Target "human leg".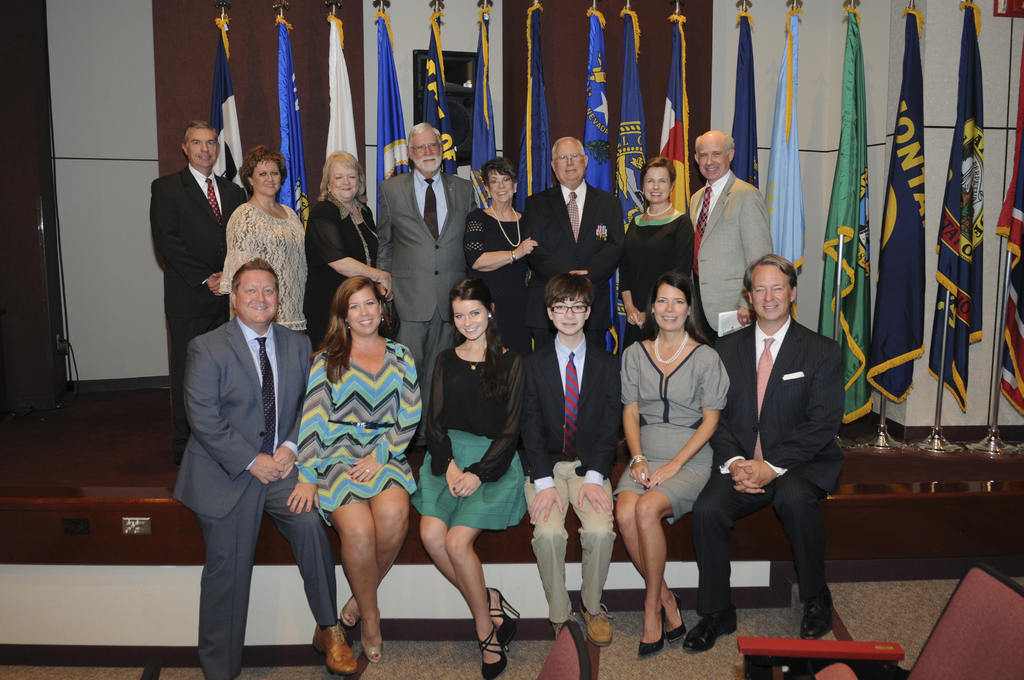
Target region: bbox(638, 485, 672, 654).
